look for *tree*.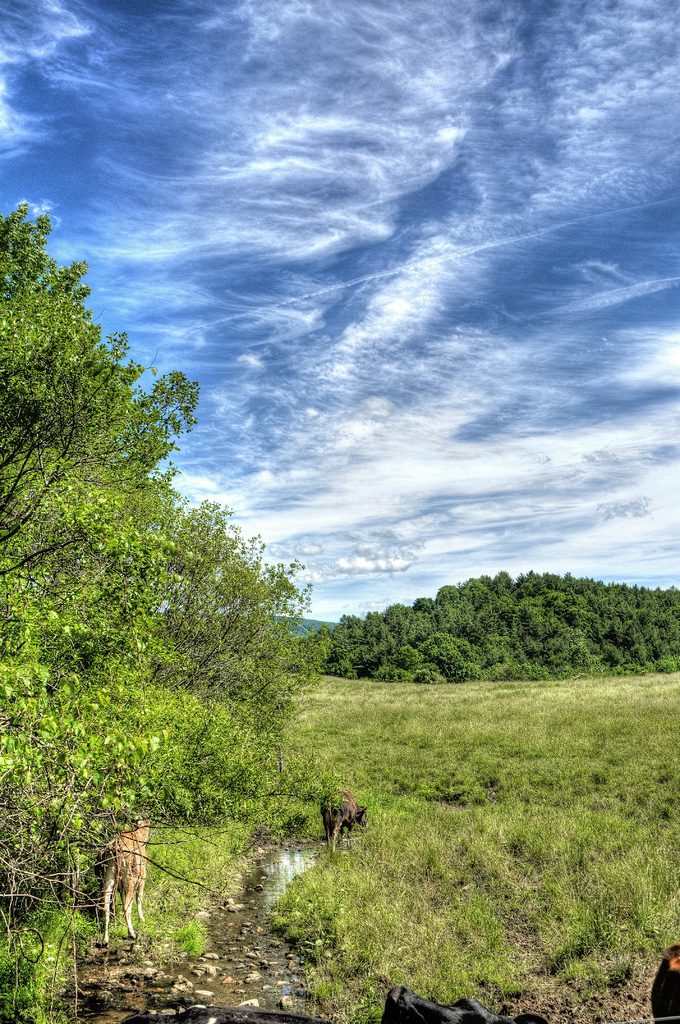
Found: [17, 206, 316, 938].
